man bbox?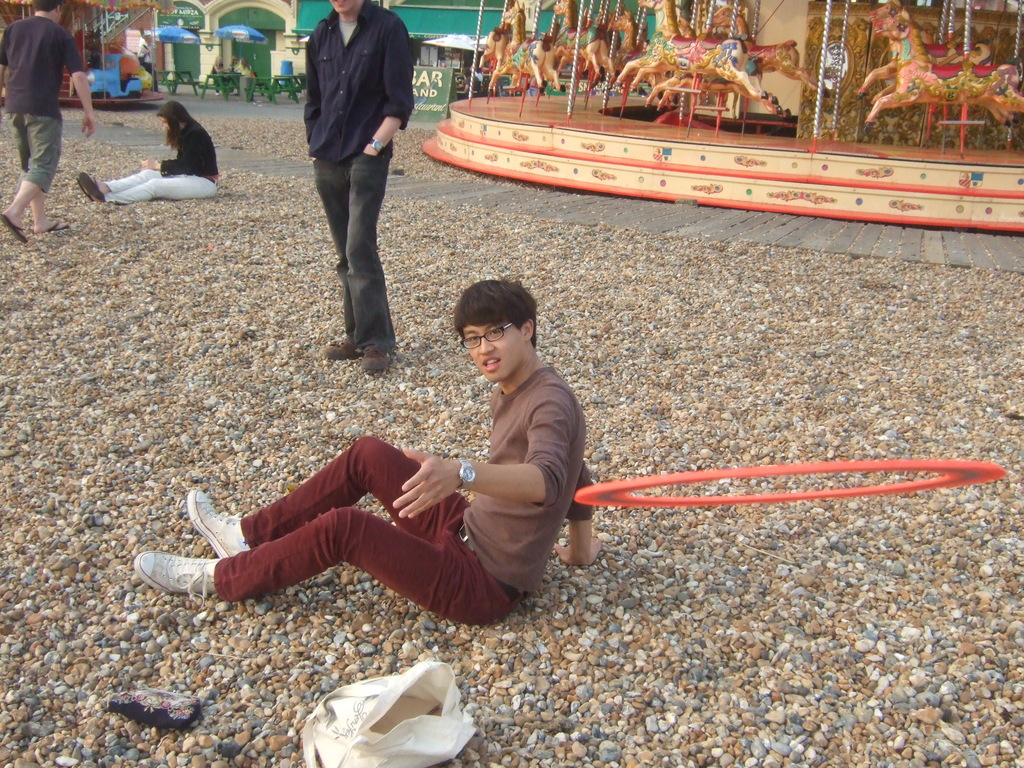
select_region(0, 1, 97, 244)
